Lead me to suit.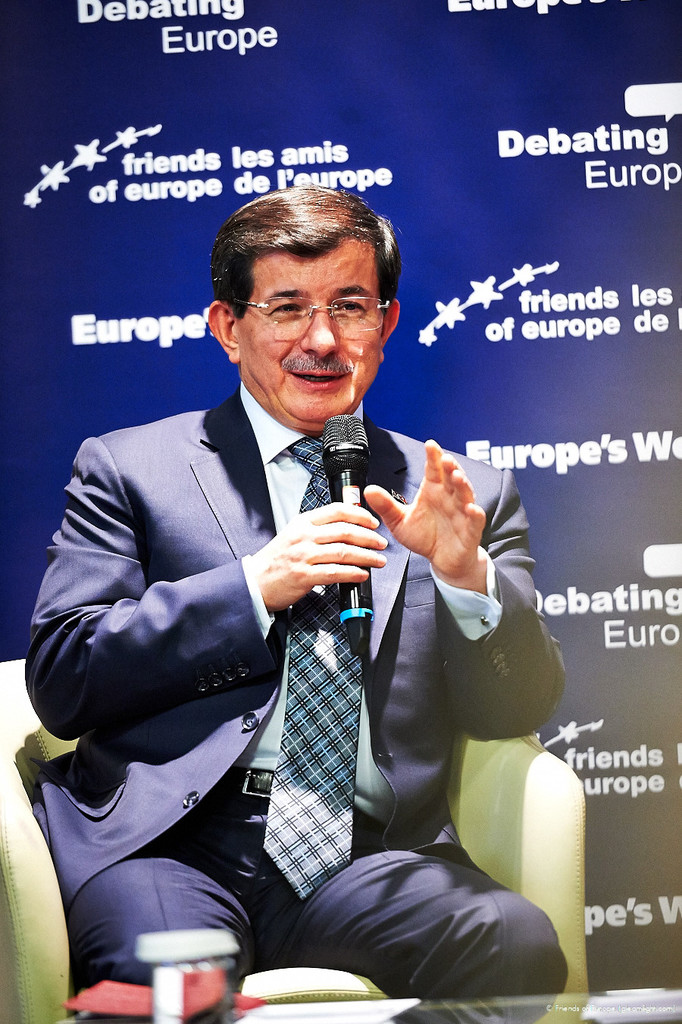
Lead to <box>59,309,565,996</box>.
